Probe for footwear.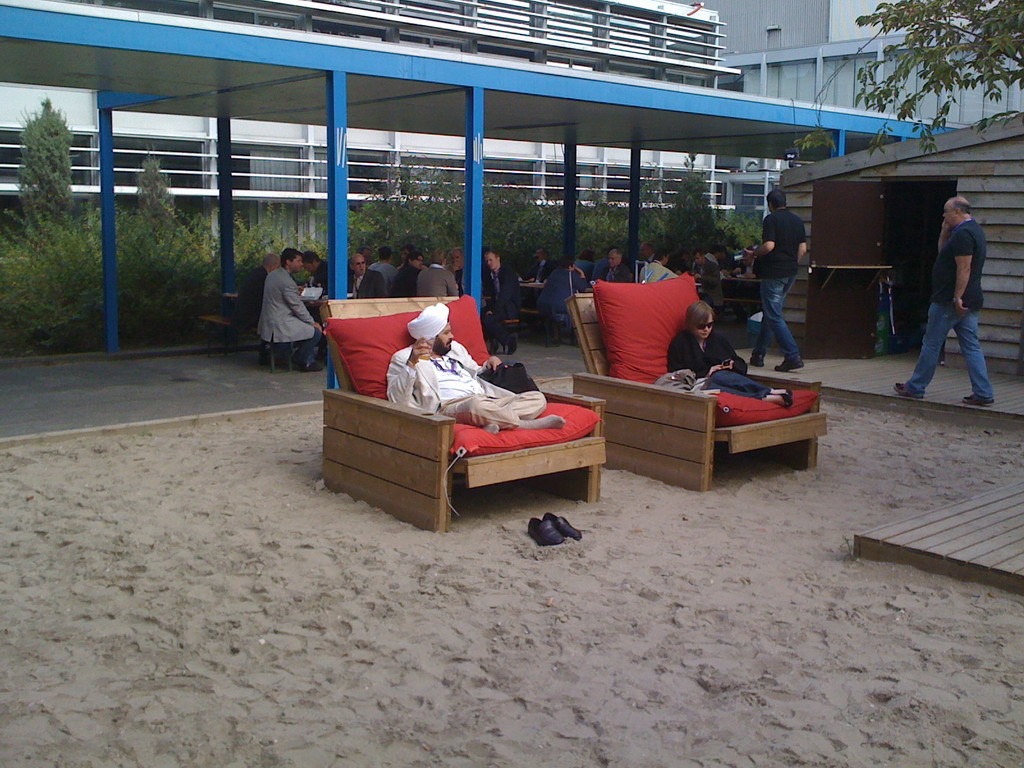
Probe result: x1=775, y1=362, x2=806, y2=371.
